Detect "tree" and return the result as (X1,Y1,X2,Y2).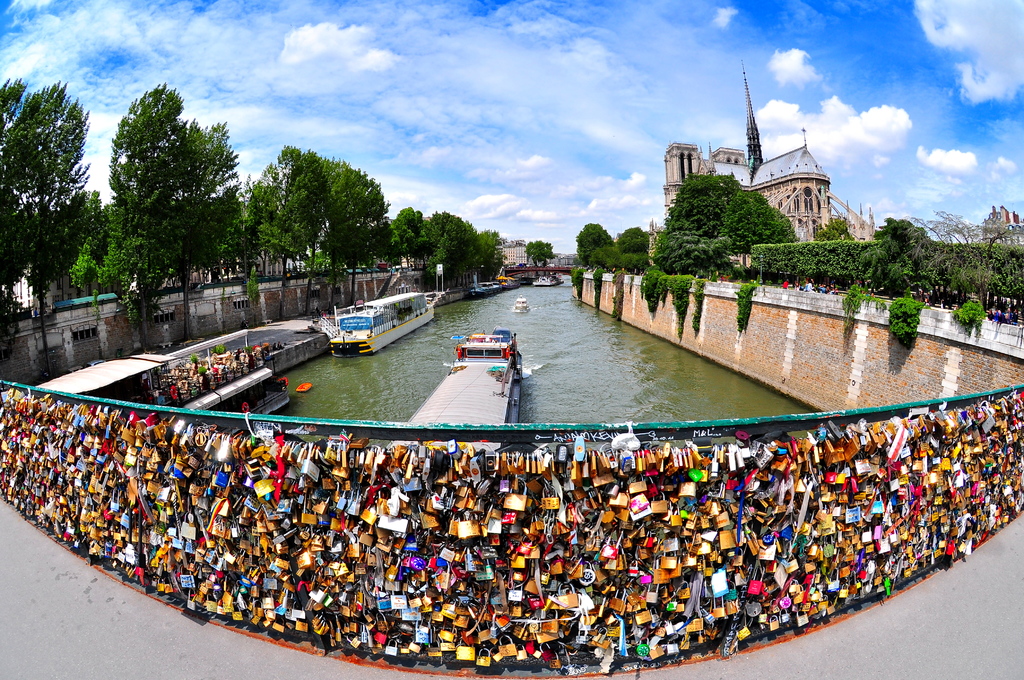
(815,214,858,243).
